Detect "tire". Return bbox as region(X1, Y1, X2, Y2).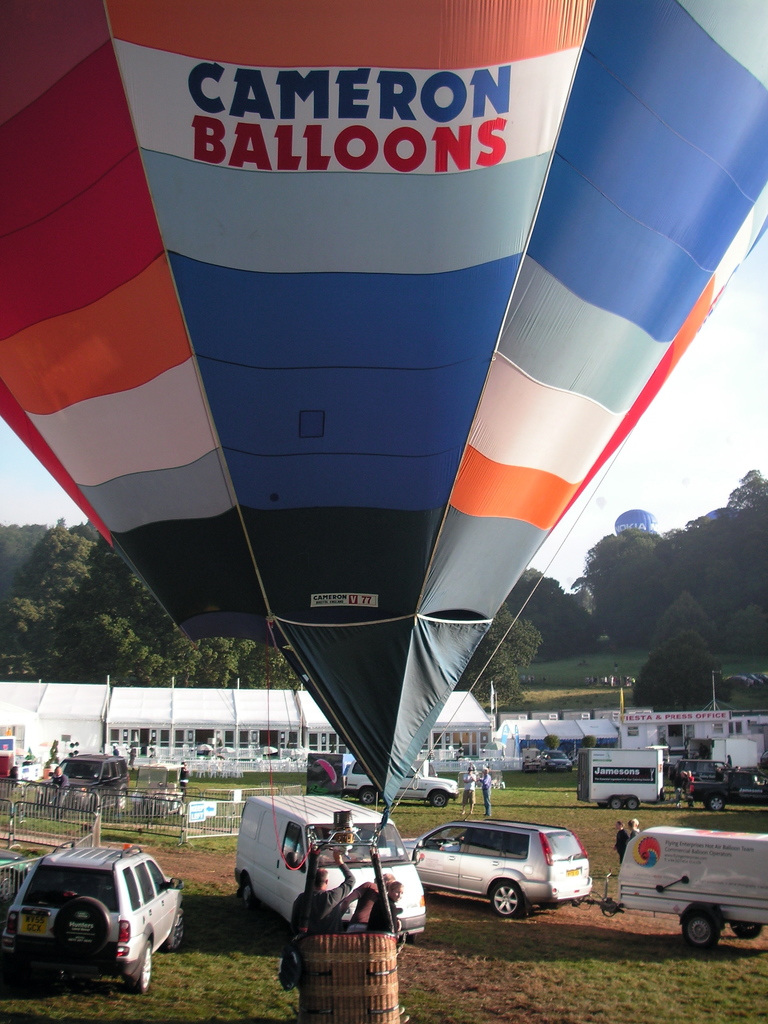
region(358, 792, 377, 806).
